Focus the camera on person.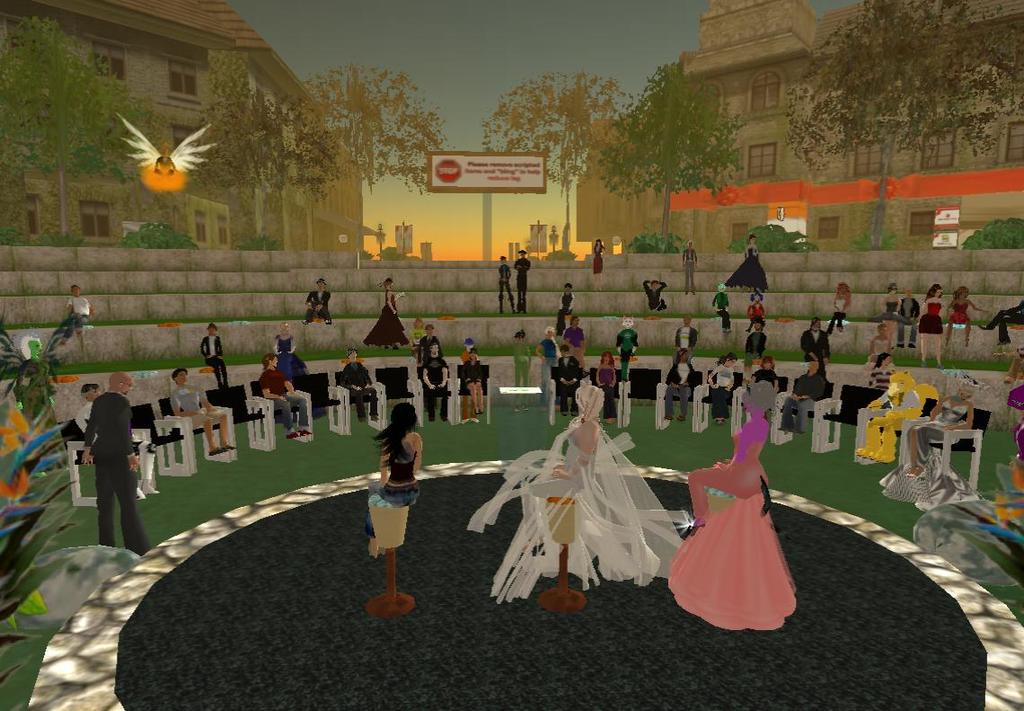
Focus region: <bbox>552, 345, 581, 413</bbox>.
